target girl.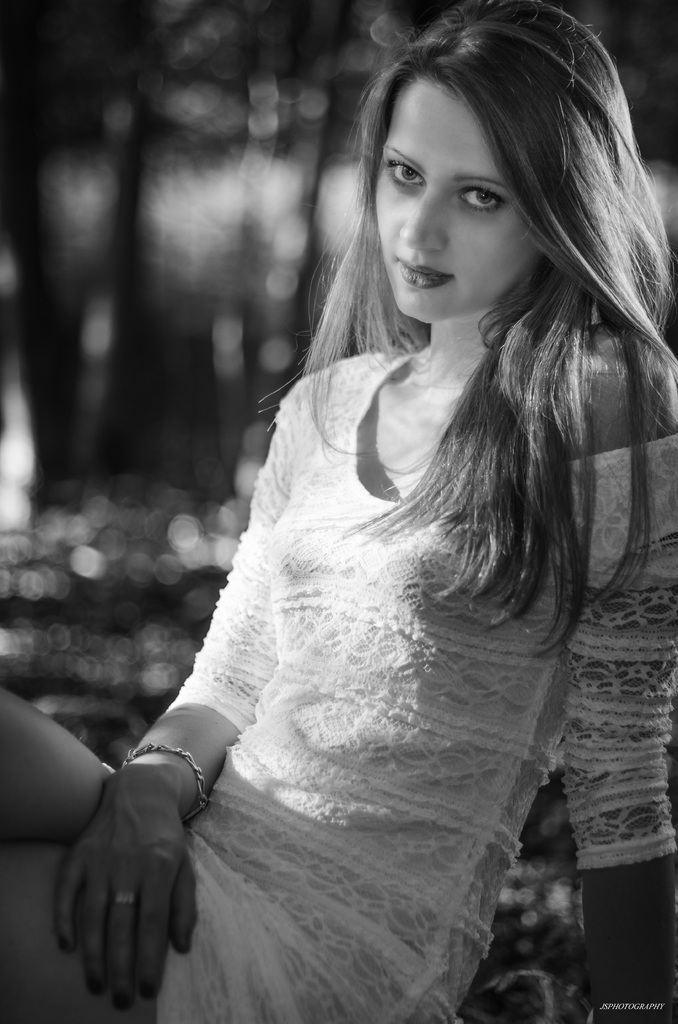
Target region: box(0, 0, 677, 1023).
